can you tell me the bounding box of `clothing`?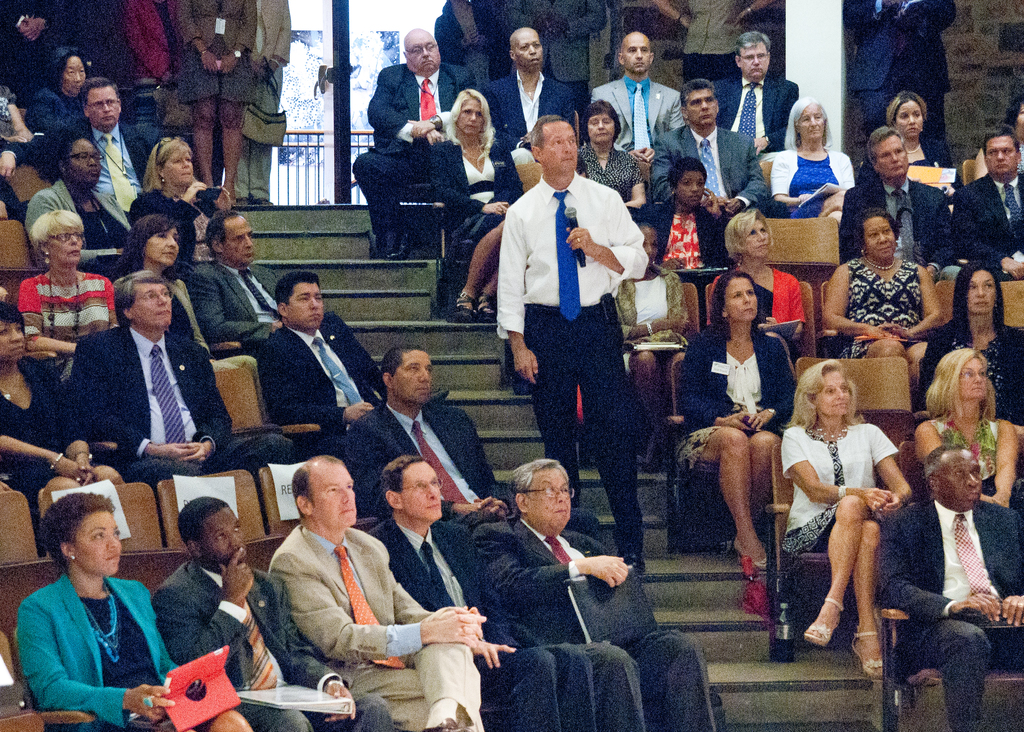
{"x1": 23, "y1": 170, "x2": 128, "y2": 272}.
